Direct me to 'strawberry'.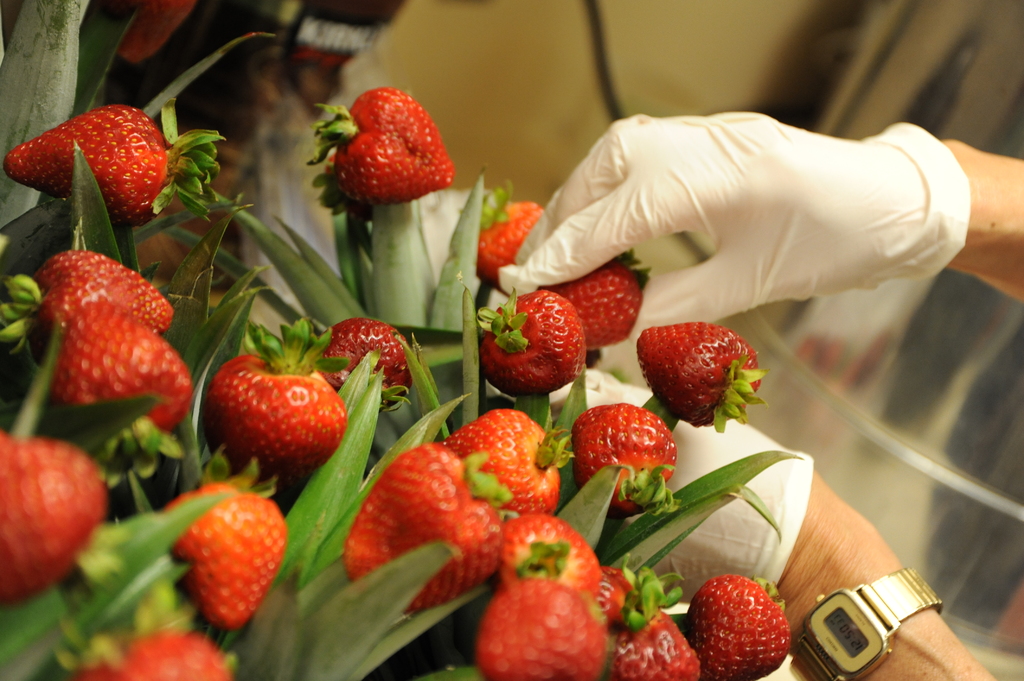
Direction: bbox(556, 396, 685, 515).
